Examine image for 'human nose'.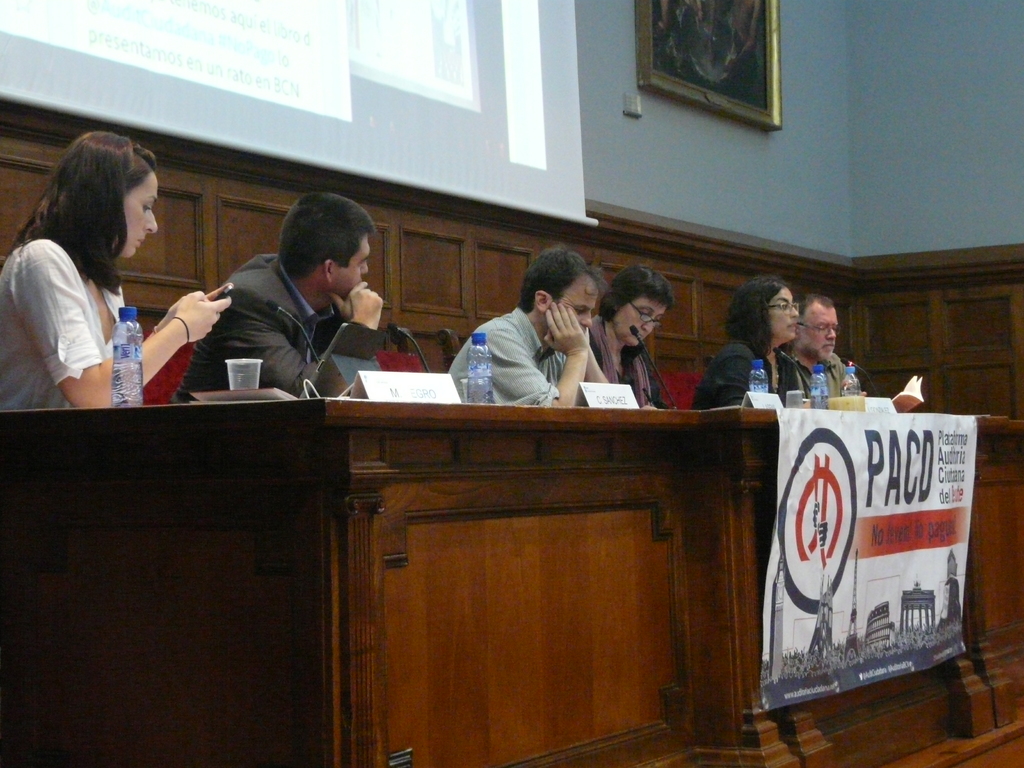
Examination result: [x1=357, y1=264, x2=371, y2=278].
